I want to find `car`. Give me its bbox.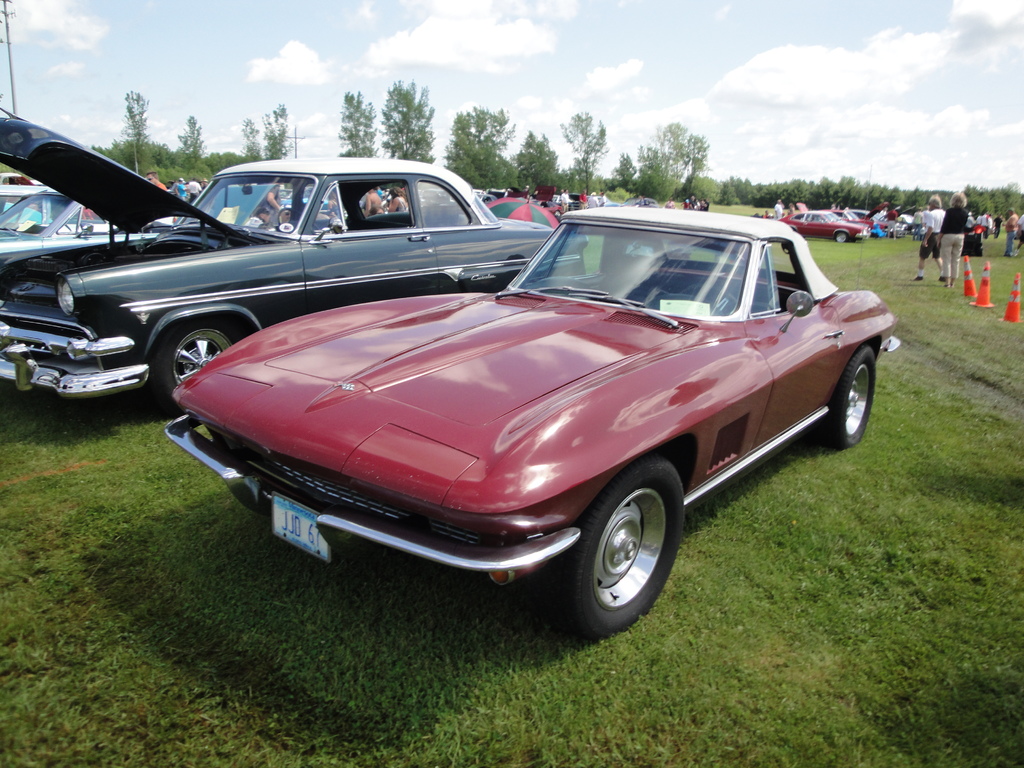
[182,216,857,634].
